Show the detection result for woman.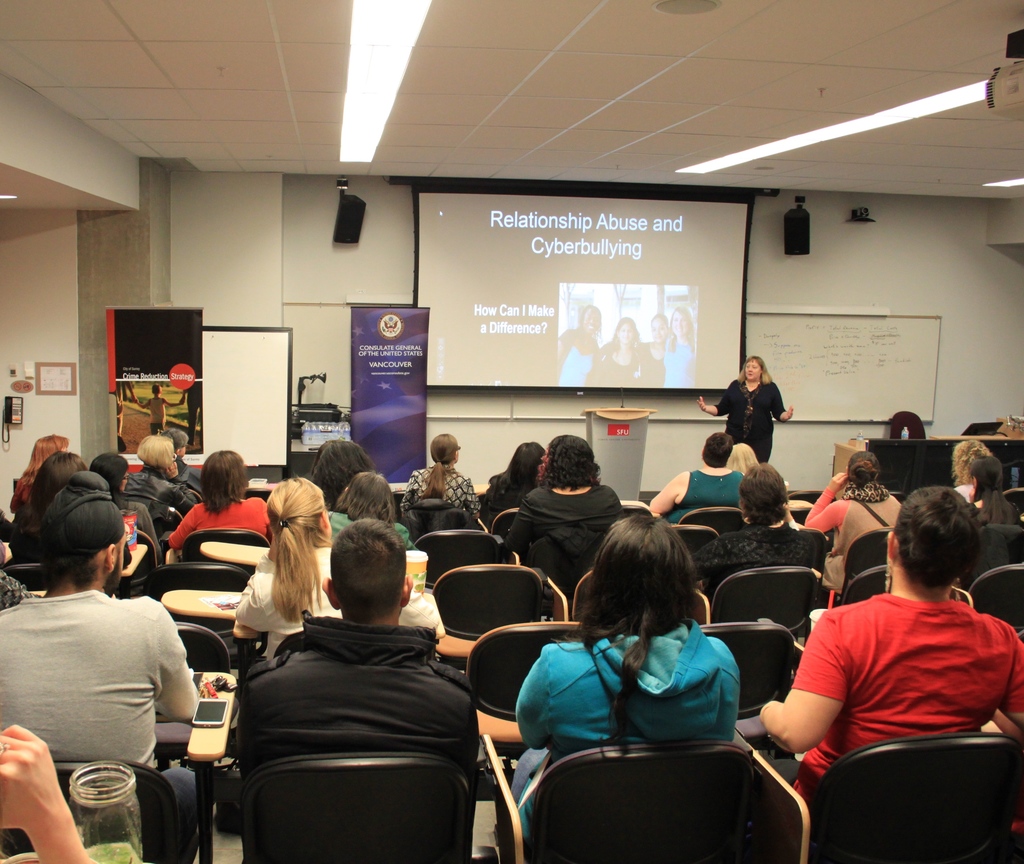
170,452,275,542.
